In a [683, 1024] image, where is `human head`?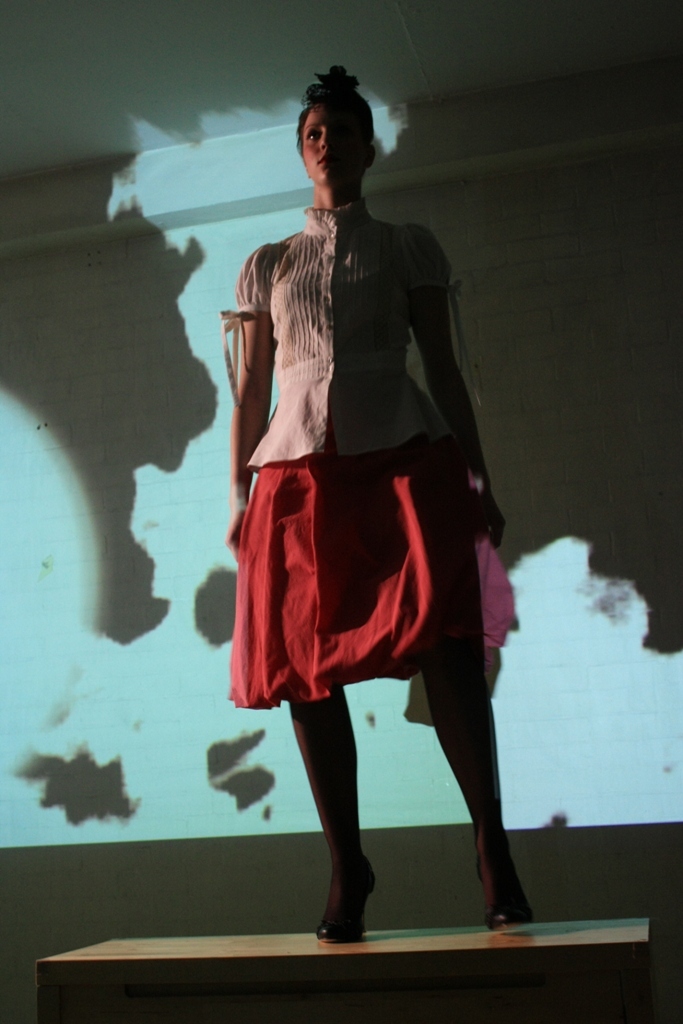
288, 65, 386, 198.
